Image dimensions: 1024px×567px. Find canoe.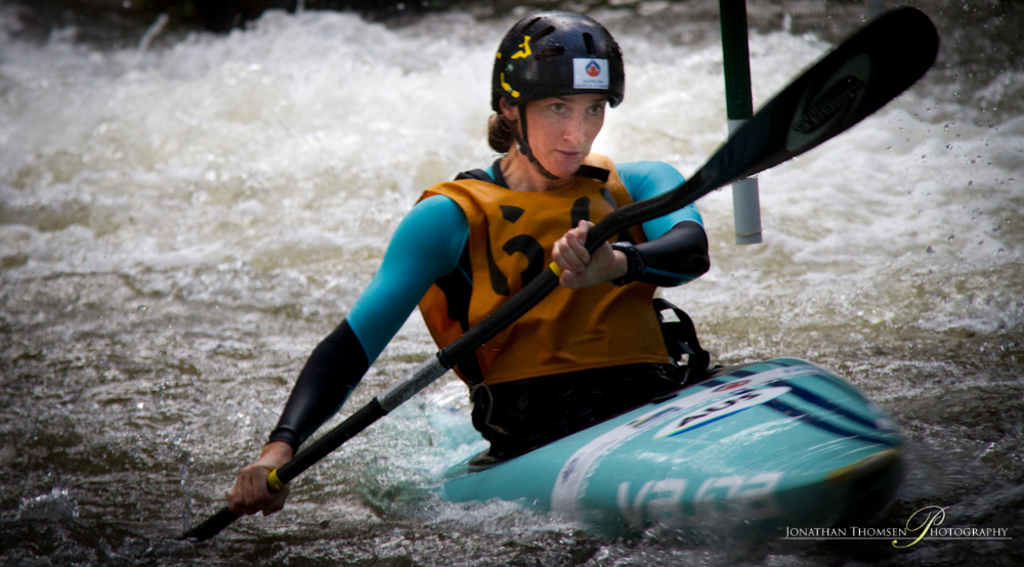
Rect(407, 413, 906, 530).
